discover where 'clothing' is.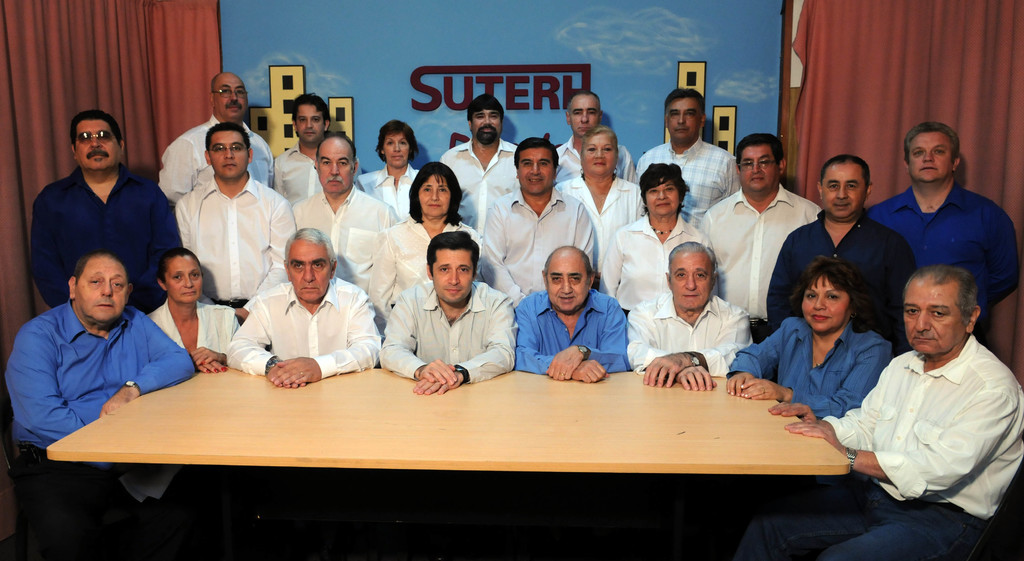
Discovered at {"left": 554, "top": 175, "right": 648, "bottom": 259}.
